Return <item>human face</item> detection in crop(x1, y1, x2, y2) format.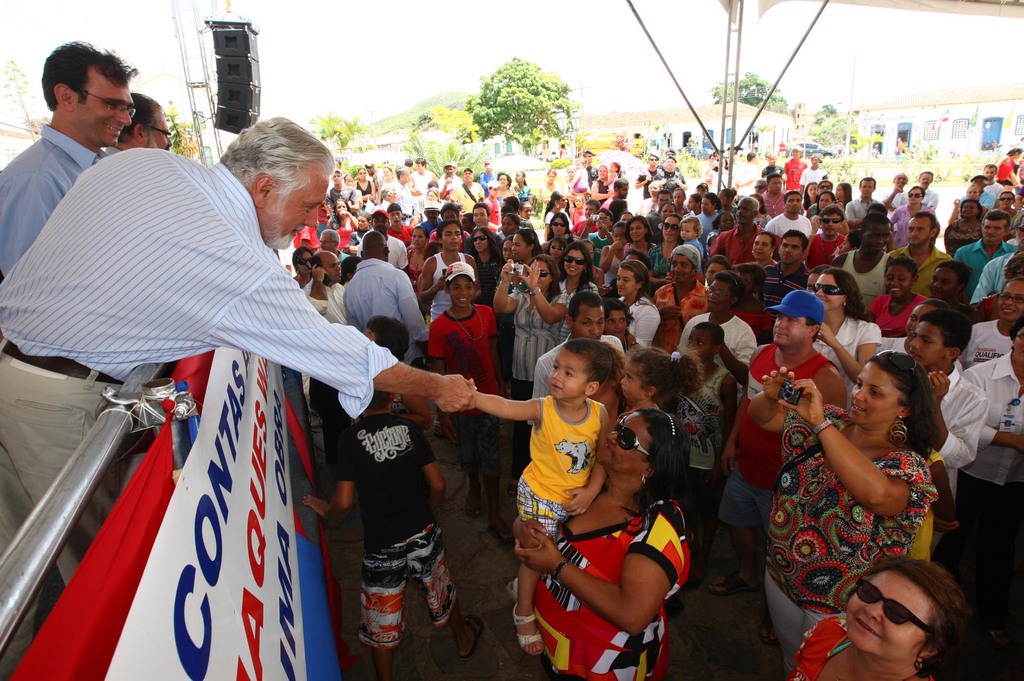
crop(687, 330, 712, 360).
